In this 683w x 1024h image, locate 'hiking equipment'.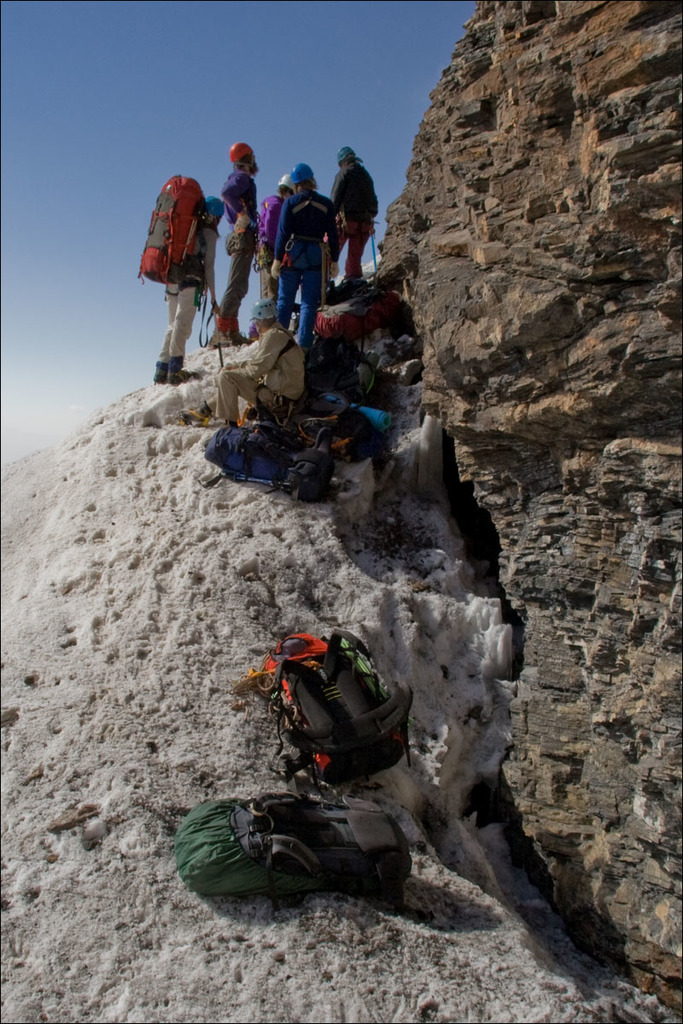
Bounding box: bbox=[254, 378, 297, 426].
